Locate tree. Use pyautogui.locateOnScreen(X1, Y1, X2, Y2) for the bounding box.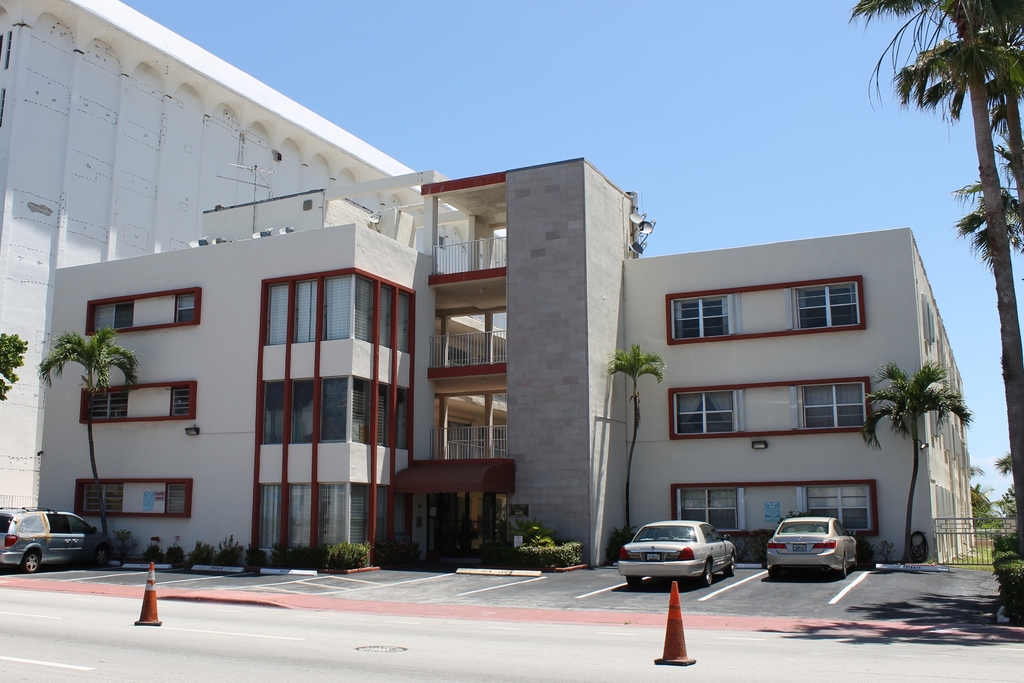
pyautogui.locateOnScreen(952, 160, 1023, 257).
